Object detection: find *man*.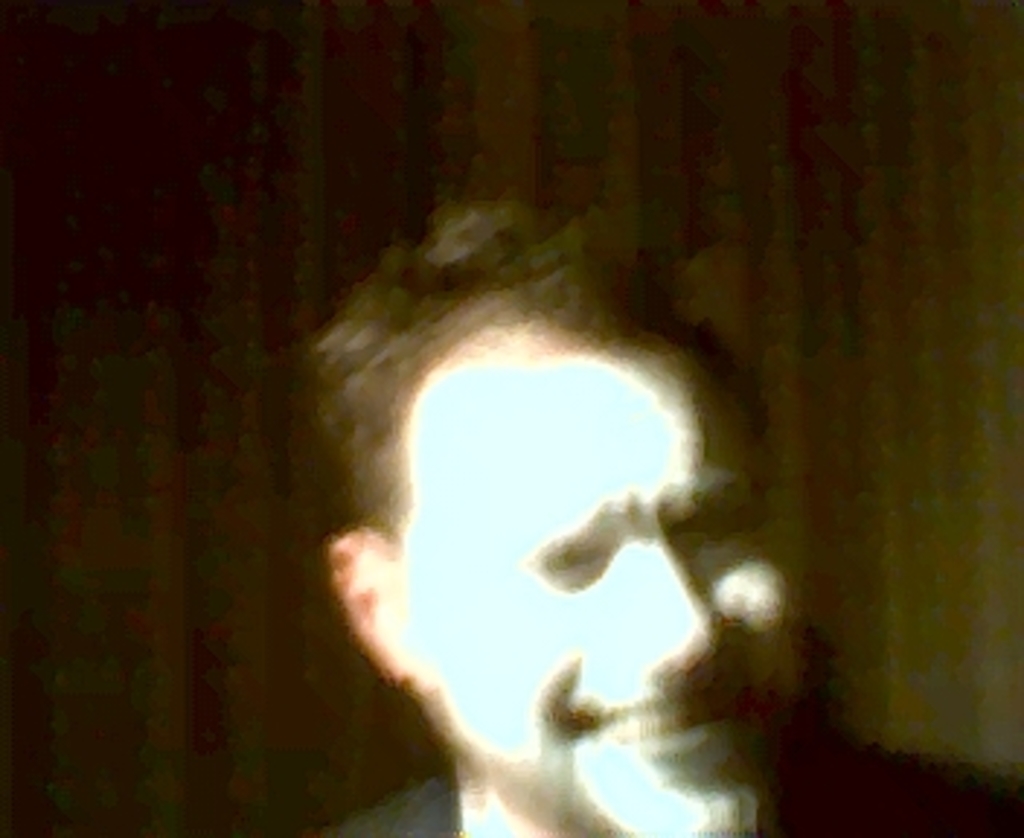
204, 134, 908, 837.
